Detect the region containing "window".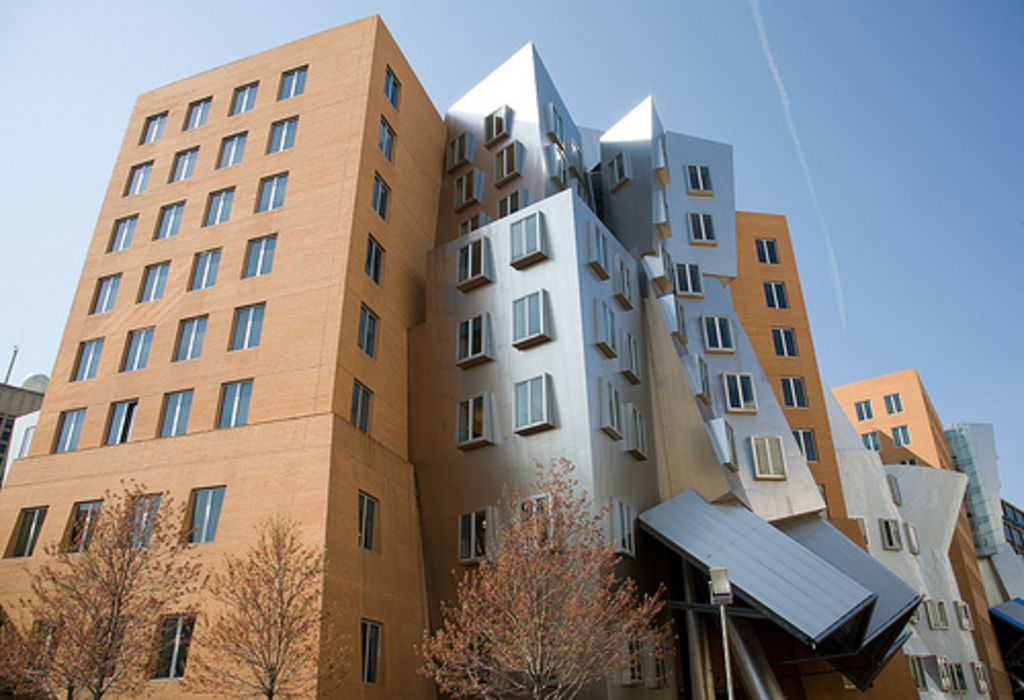
[left=512, top=366, right=543, bottom=434].
